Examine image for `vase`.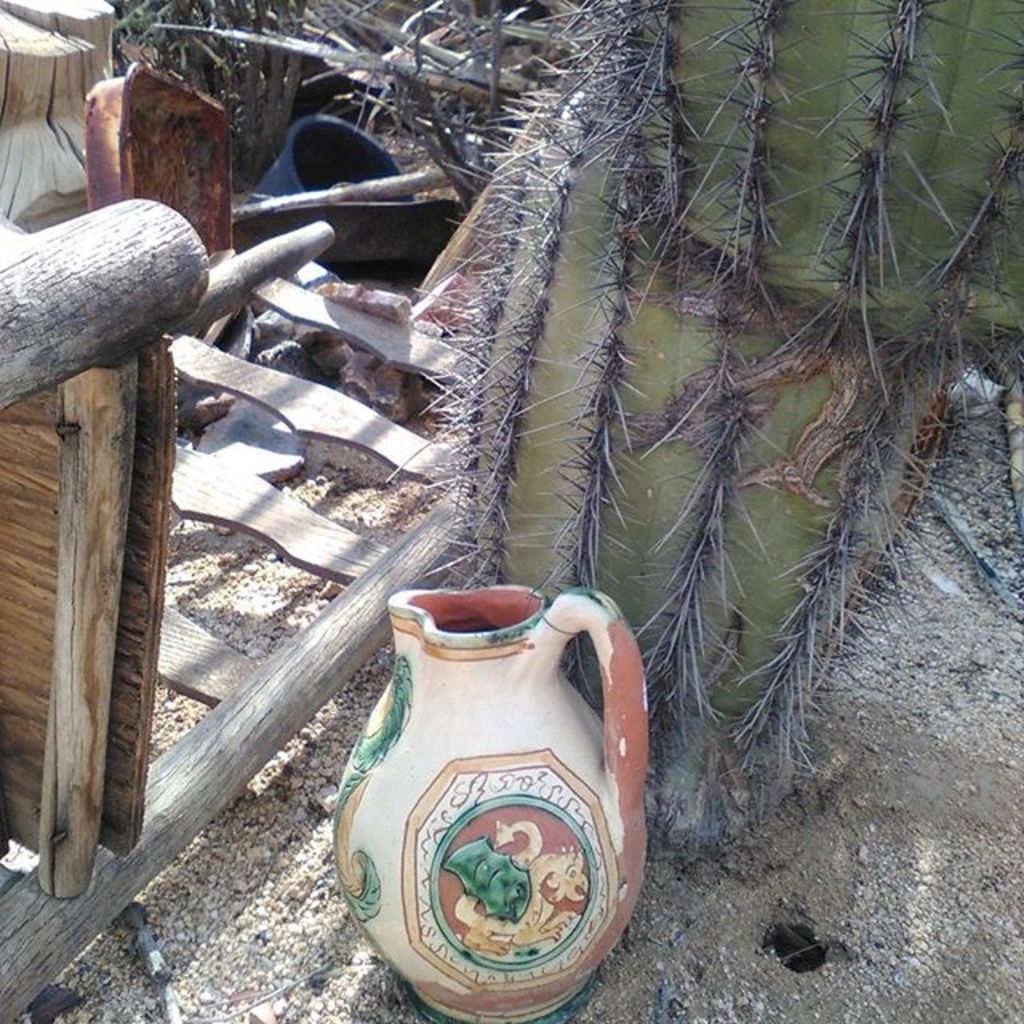
Examination result: select_region(330, 589, 646, 1022).
